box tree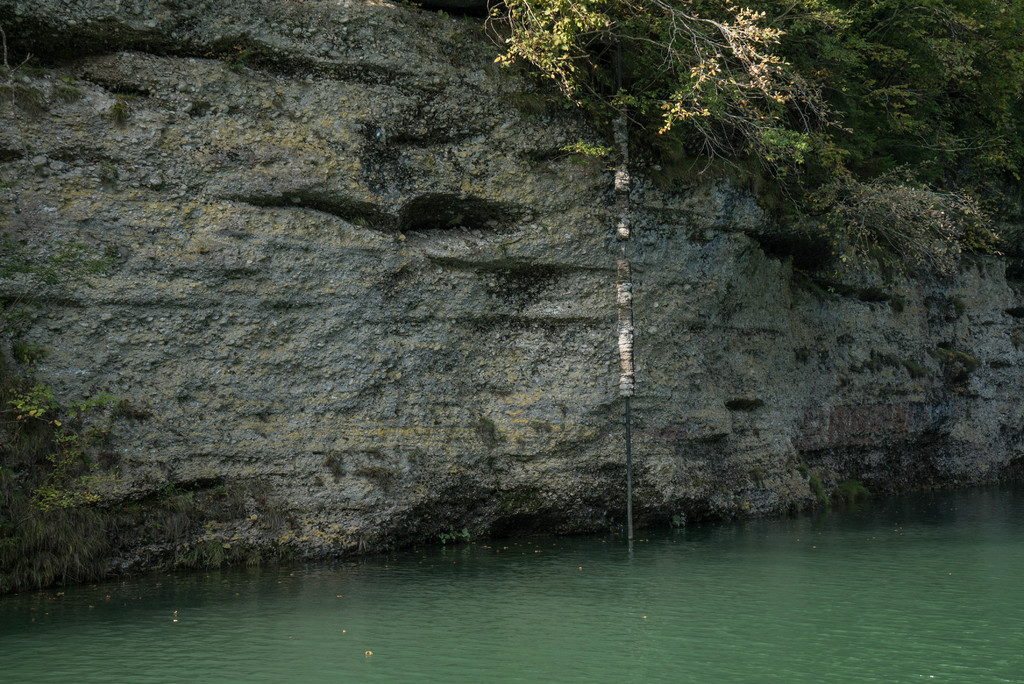
486:0:999:289
